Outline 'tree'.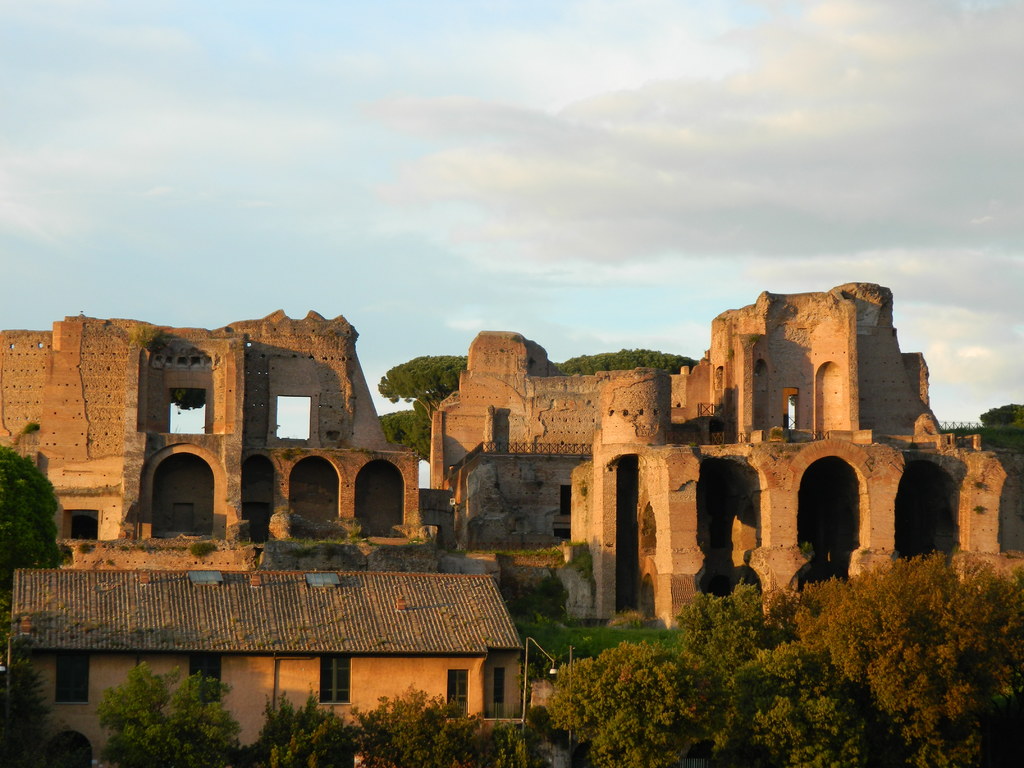
Outline: box(0, 447, 74, 658).
